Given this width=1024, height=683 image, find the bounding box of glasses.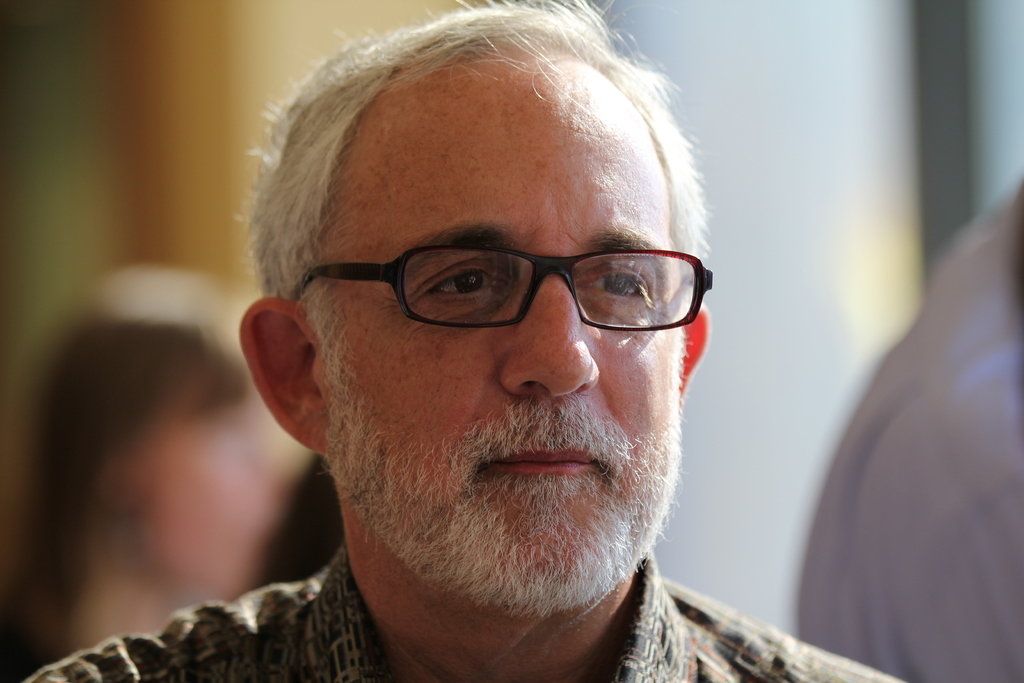
<box>285,240,717,338</box>.
